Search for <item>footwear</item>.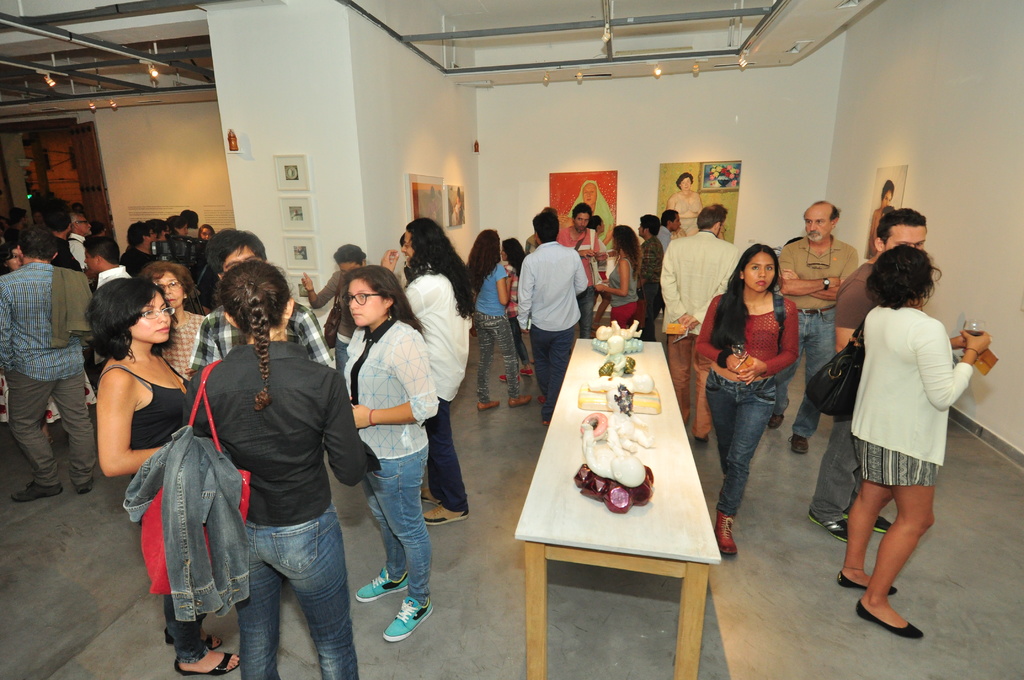
Found at <bbox>495, 373, 509, 384</bbox>.
